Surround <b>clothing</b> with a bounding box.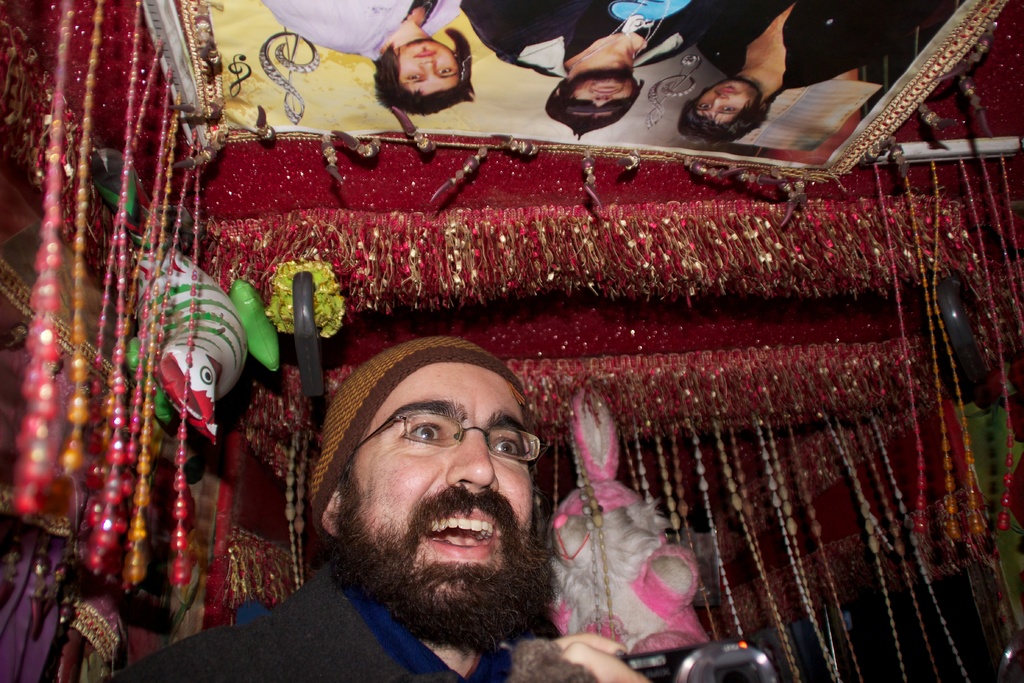
{"left": 108, "top": 552, "right": 532, "bottom": 682}.
